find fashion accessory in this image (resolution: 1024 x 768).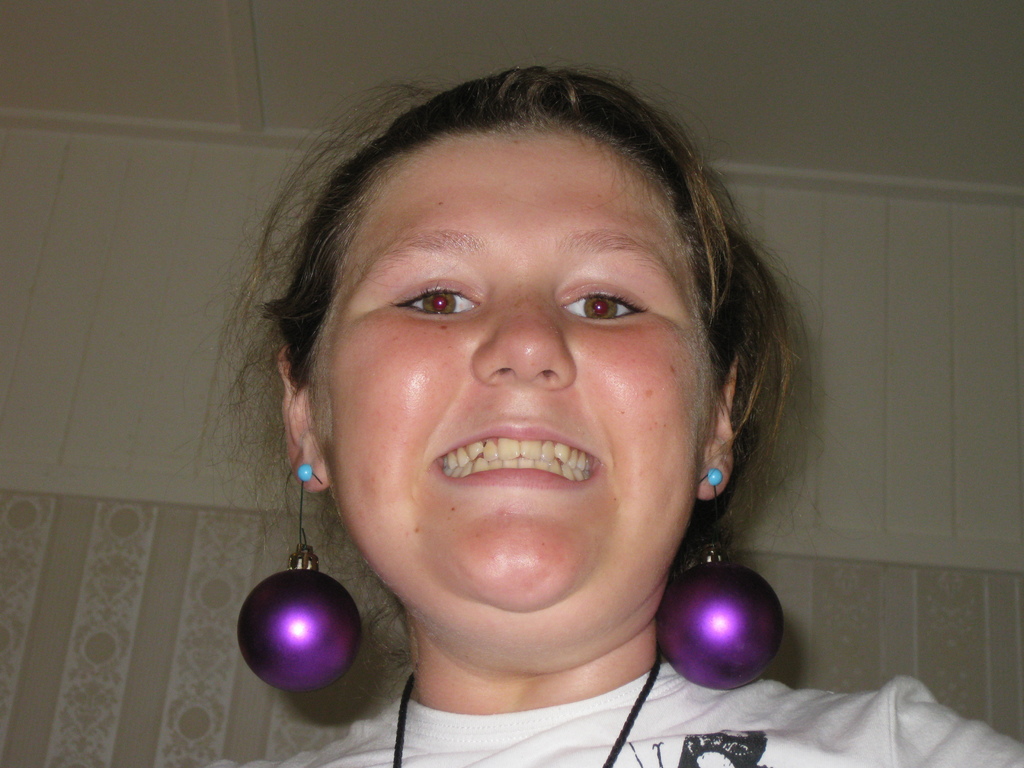
{"x1": 394, "y1": 647, "x2": 664, "y2": 767}.
